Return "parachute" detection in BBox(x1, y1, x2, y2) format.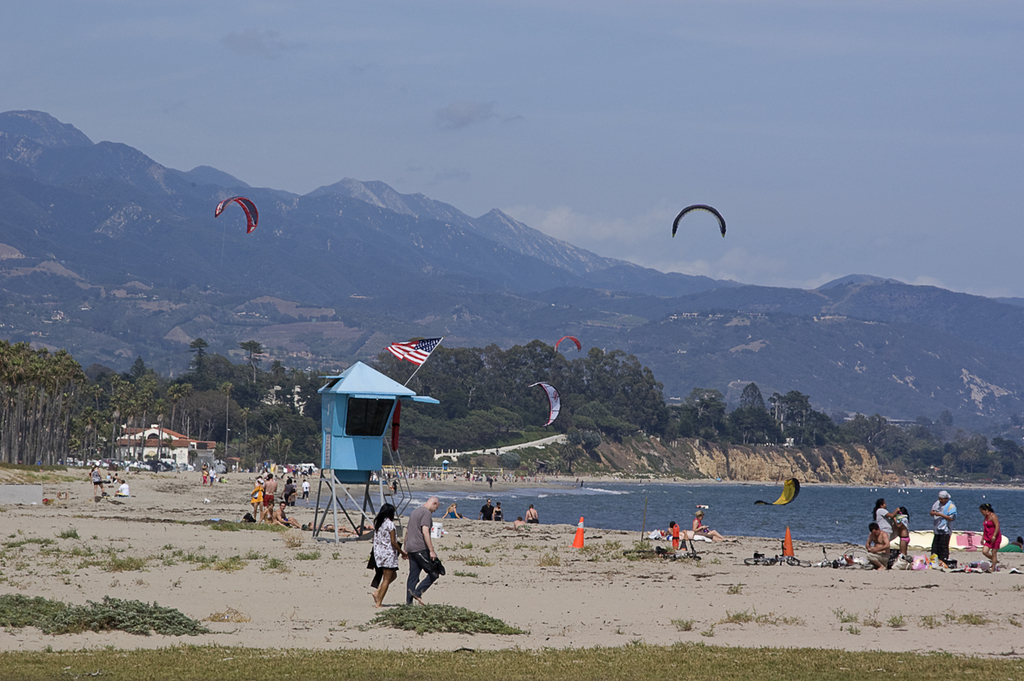
BBox(667, 199, 728, 242).
